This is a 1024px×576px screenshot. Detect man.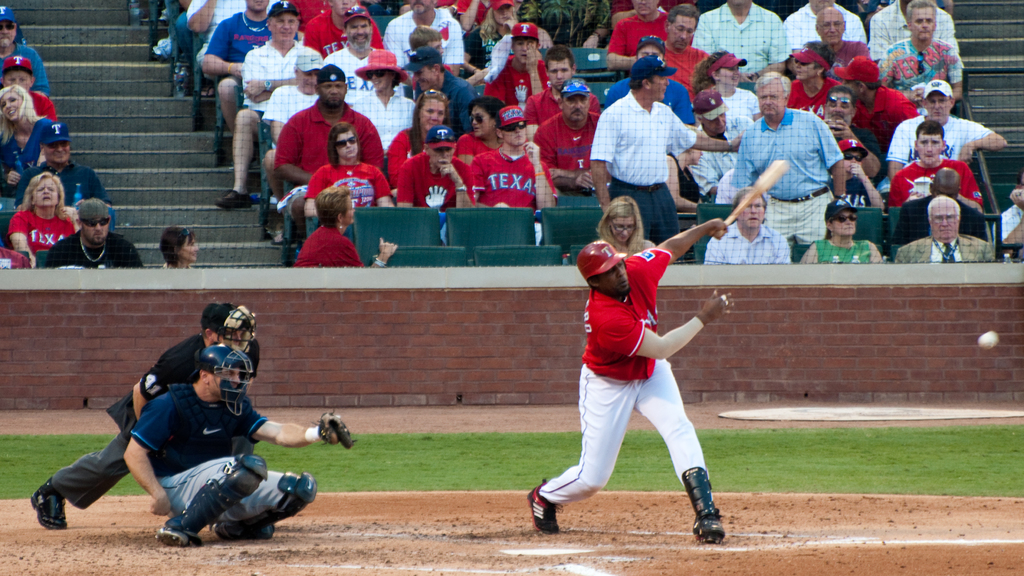
[217, 0, 319, 210].
